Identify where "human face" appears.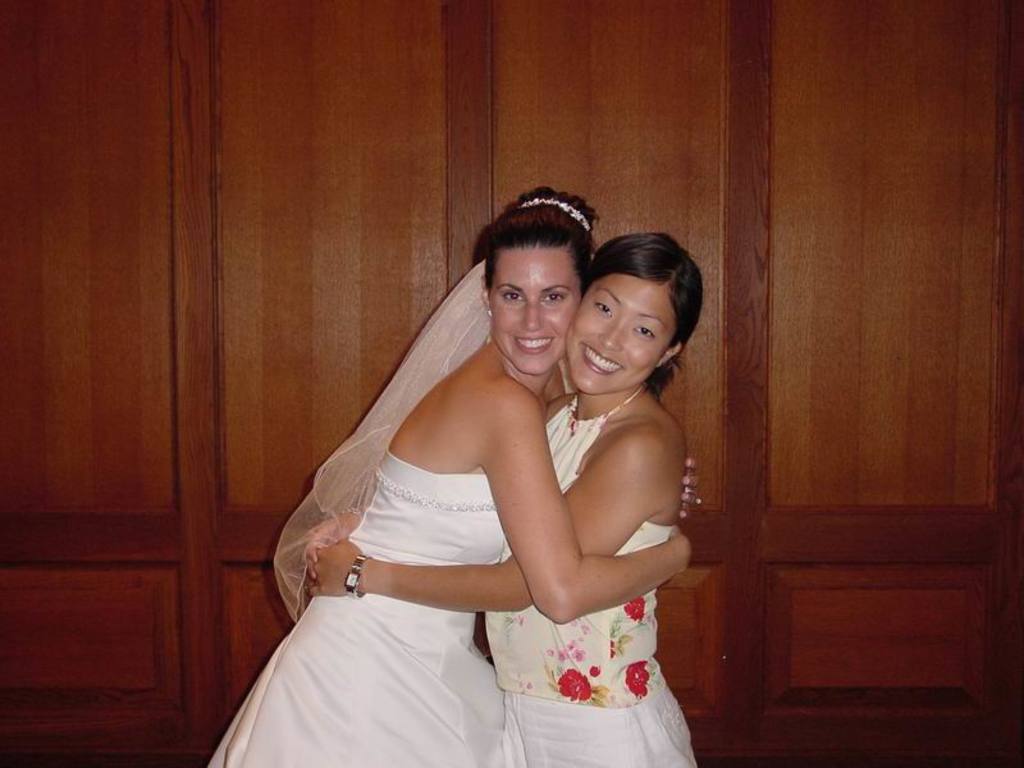
Appears at [left=568, top=279, right=682, bottom=392].
